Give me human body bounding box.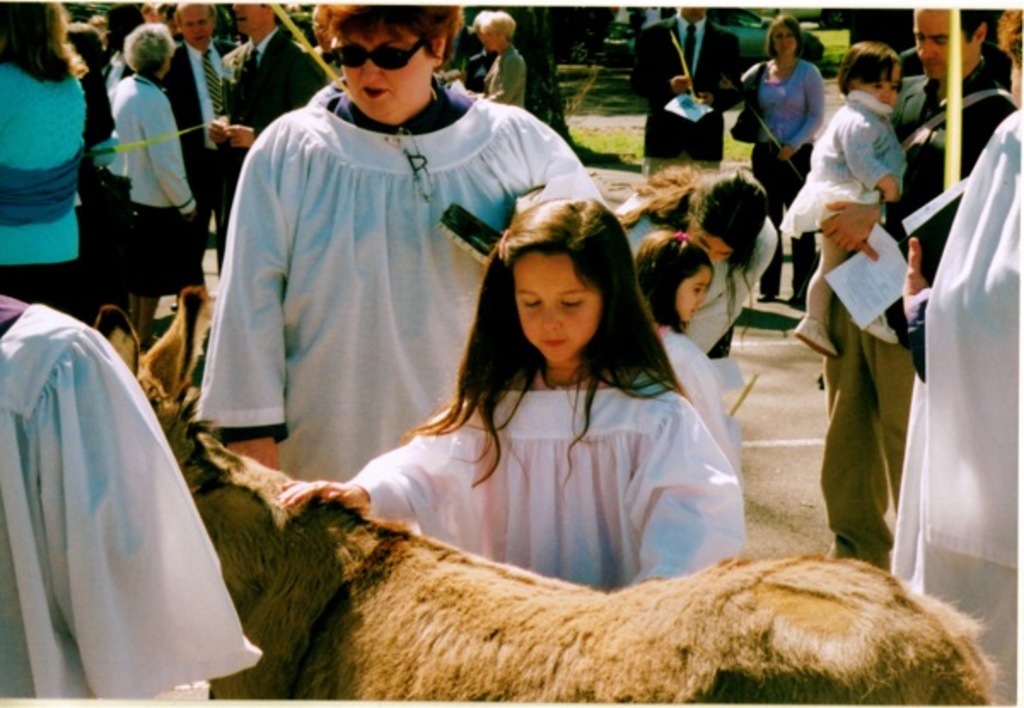
BBox(203, 7, 594, 471).
